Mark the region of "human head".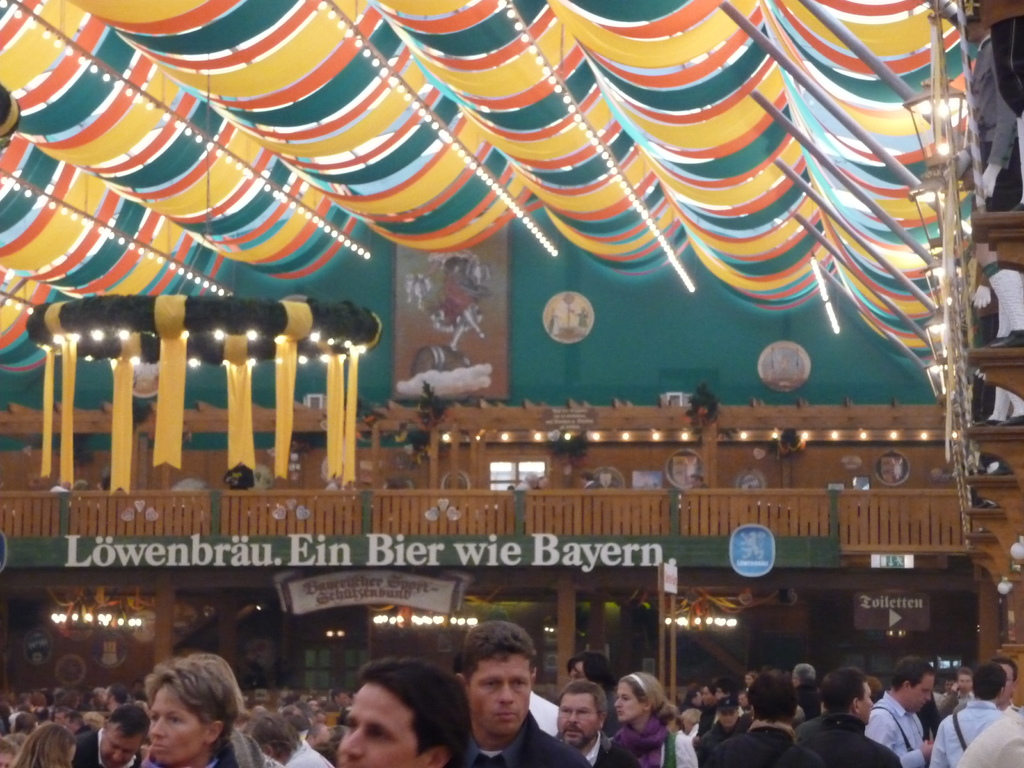
Region: [left=614, top=671, right=677, bottom=728].
